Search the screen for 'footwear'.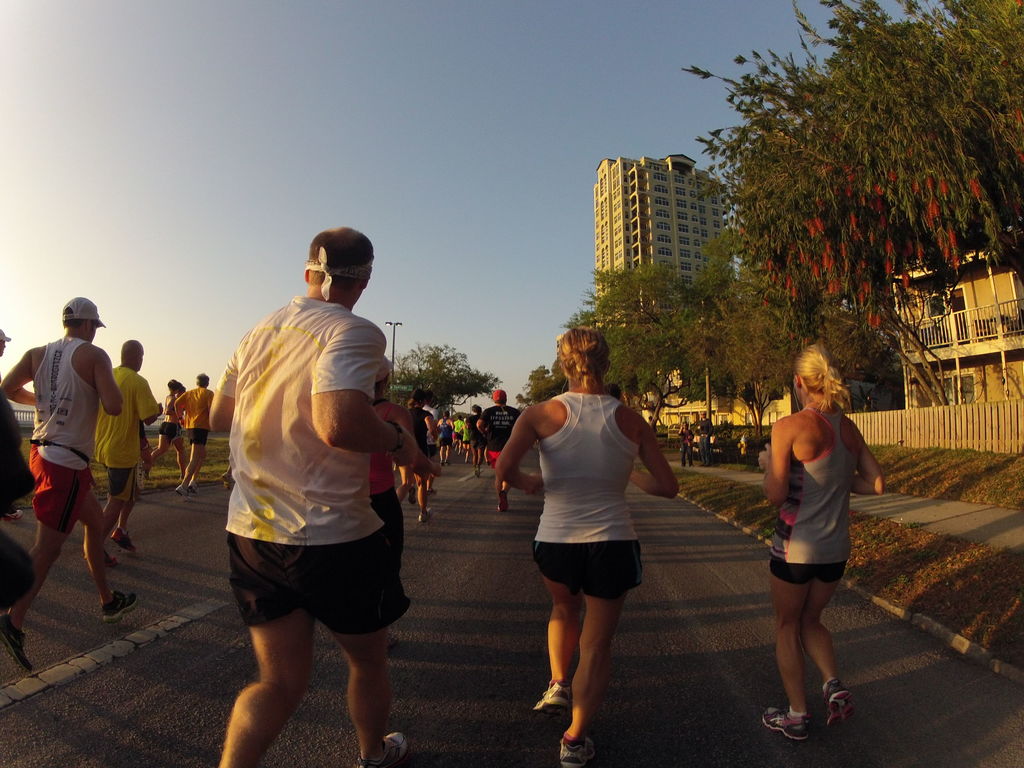
Found at bbox=(761, 708, 810, 744).
